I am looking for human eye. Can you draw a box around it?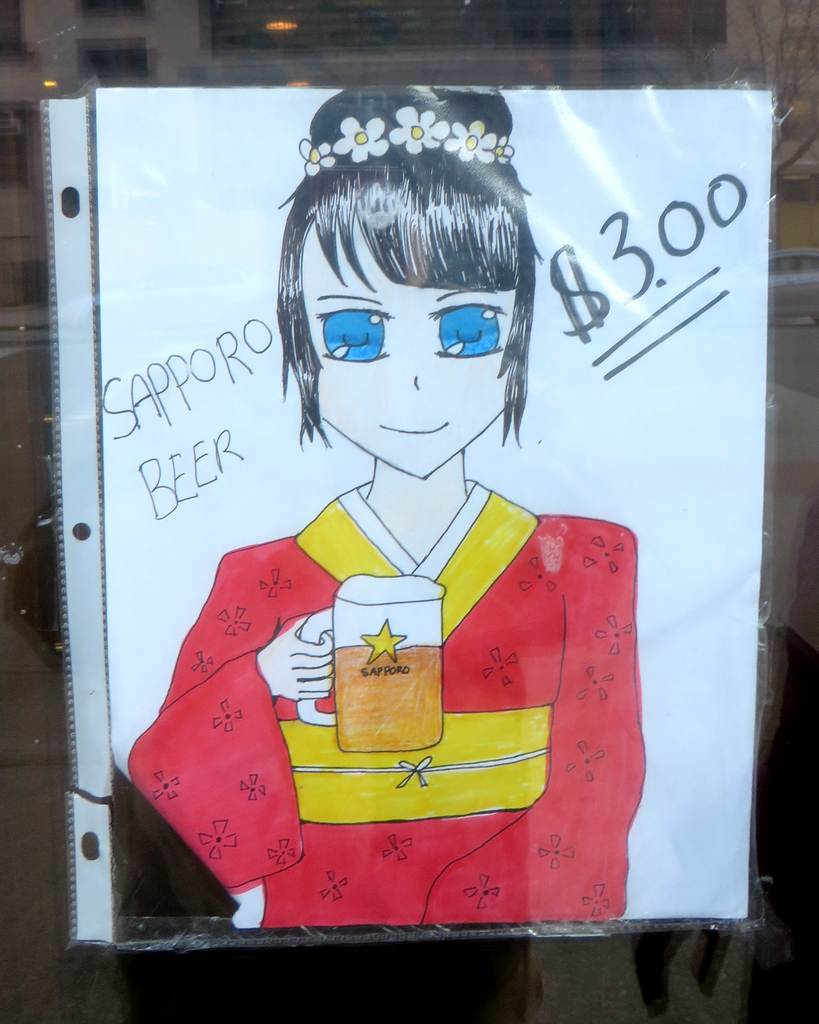
Sure, the bounding box is [310,287,410,363].
